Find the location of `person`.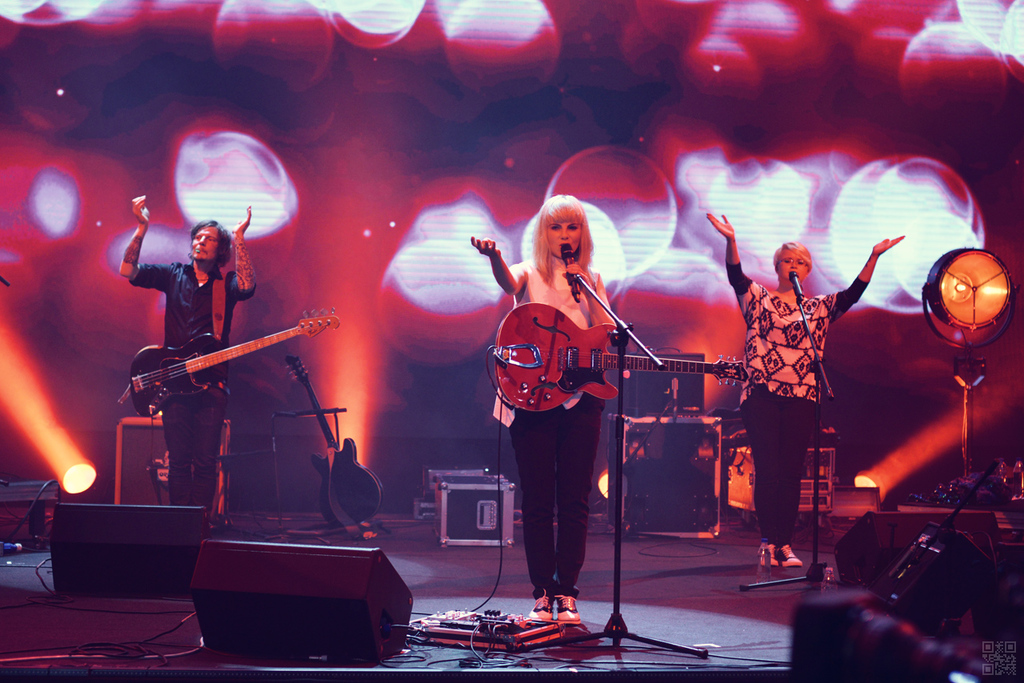
Location: (x1=471, y1=194, x2=614, y2=641).
